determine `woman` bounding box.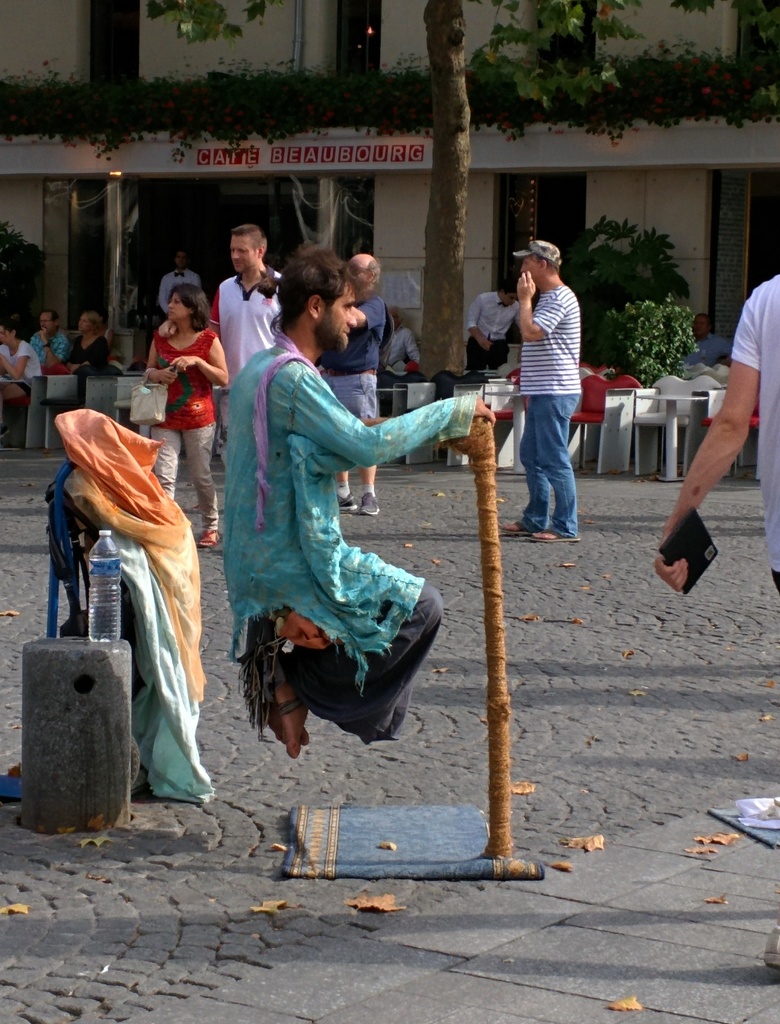
Determined: rect(149, 288, 228, 546).
